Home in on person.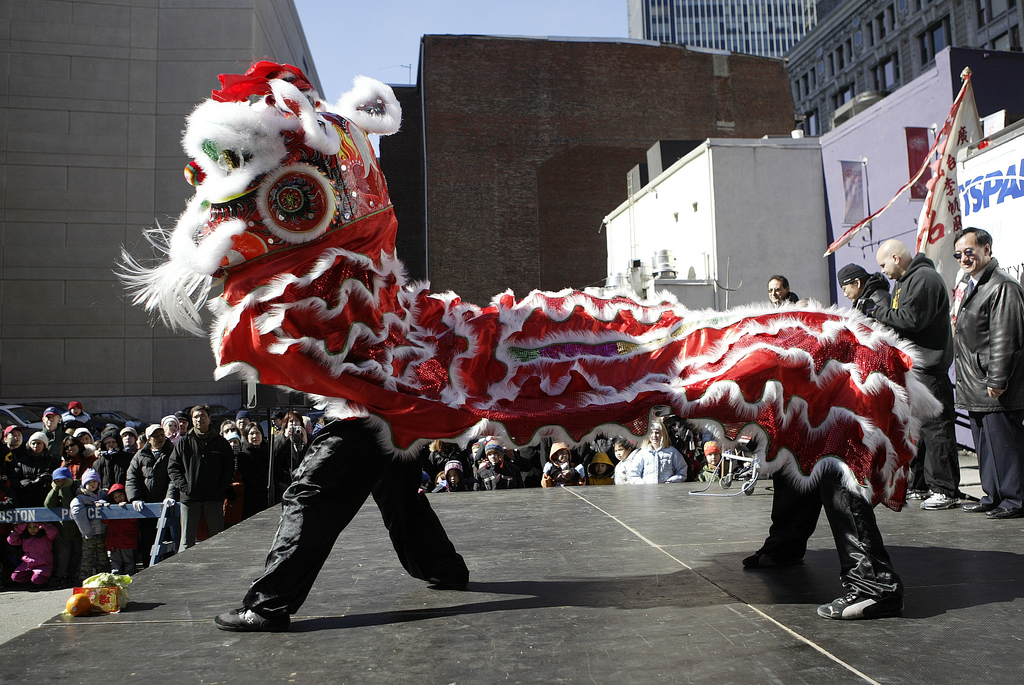
Homed in at 740 445 906 626.
